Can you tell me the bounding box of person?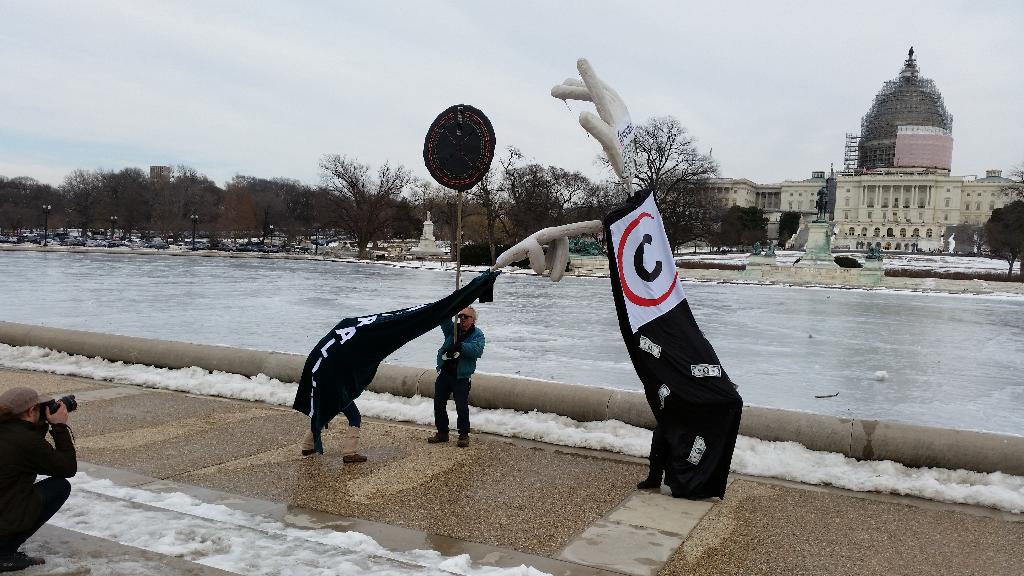
pyautogui.locateOnScreen(632, 331, 745, 490).
